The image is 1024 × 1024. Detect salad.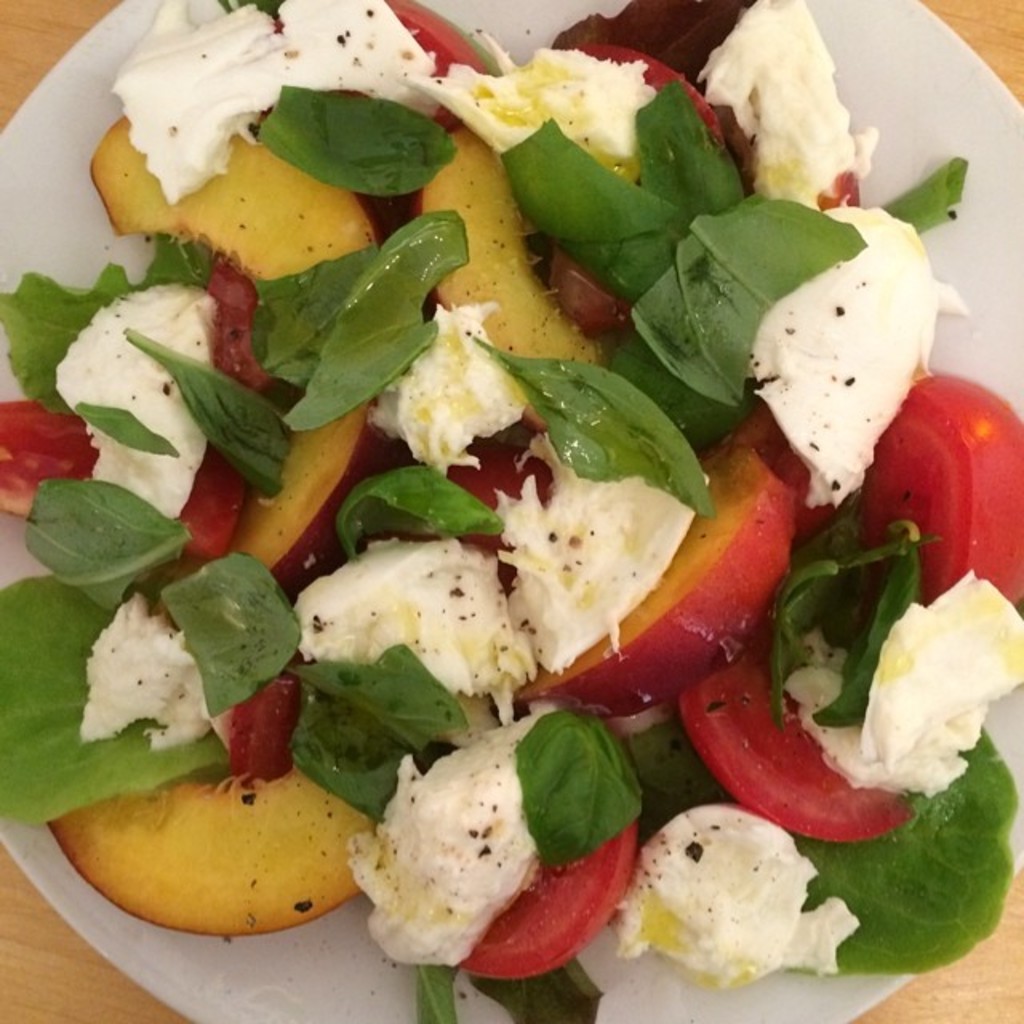
Detection: l=0, t=0, r=1023, b=1023.
